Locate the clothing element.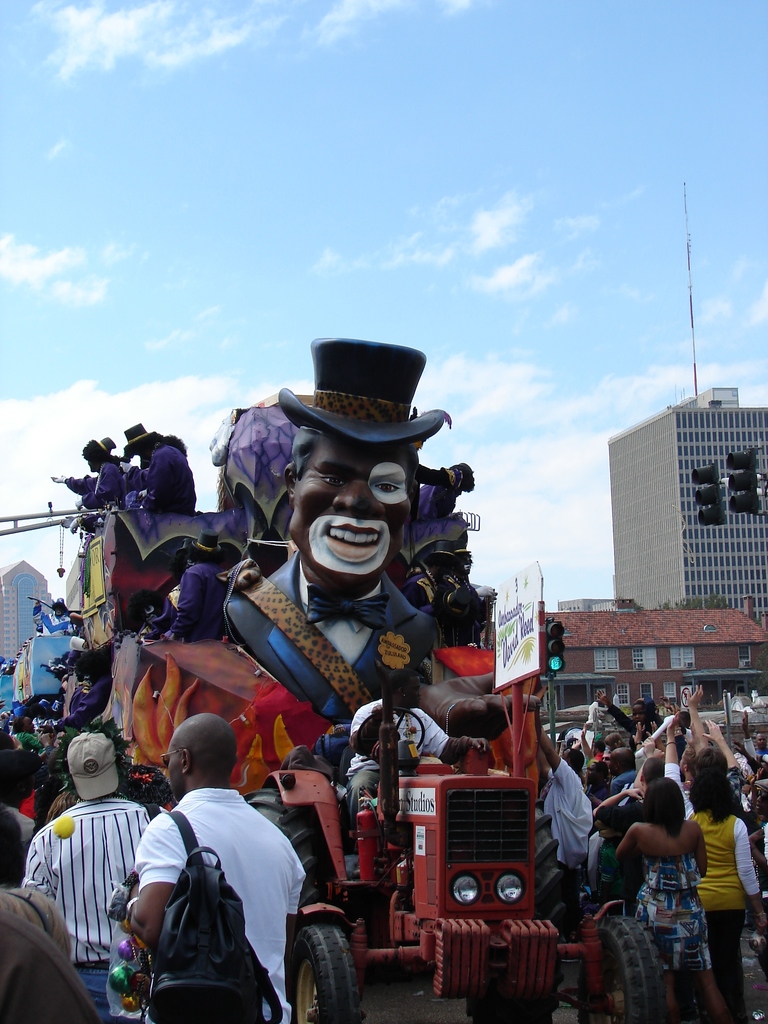
Element bbox: pyautogui.locateOnScreen(441, 572, 484, 643).
